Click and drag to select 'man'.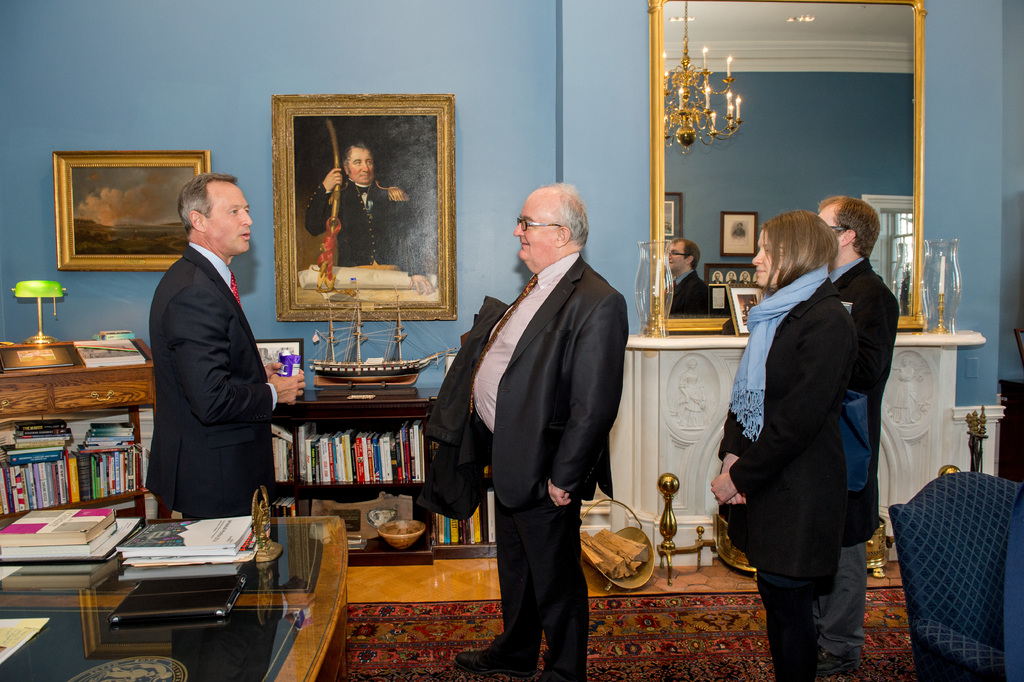
Selection: (x1=454, y1=181, x2=630, y2=681).
